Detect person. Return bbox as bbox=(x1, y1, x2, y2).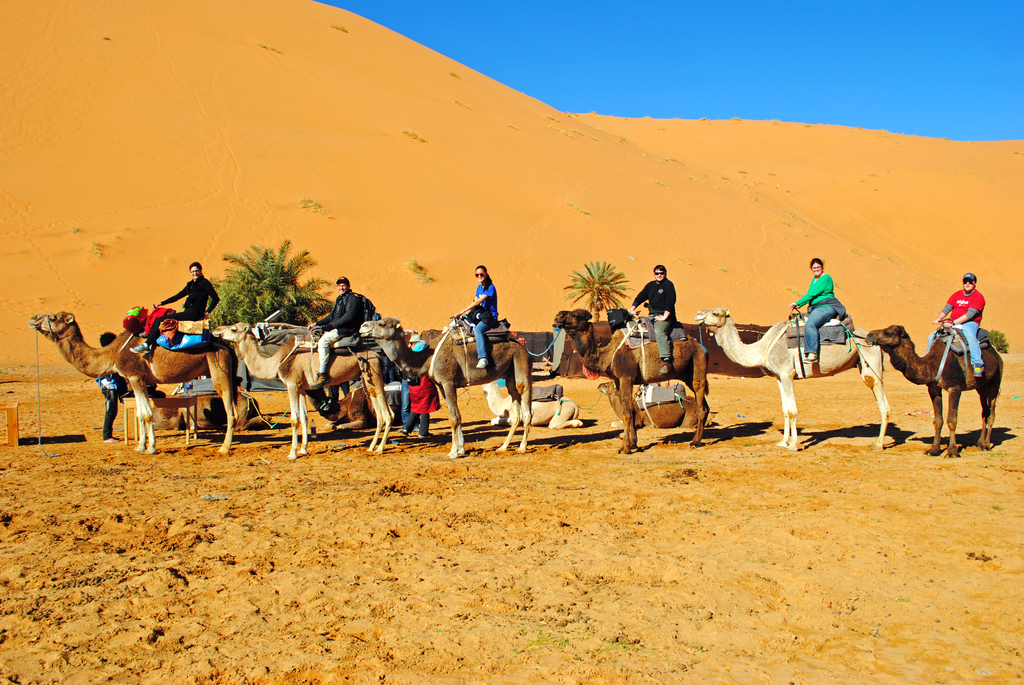
bbox=(310, 276, 371, 388).
